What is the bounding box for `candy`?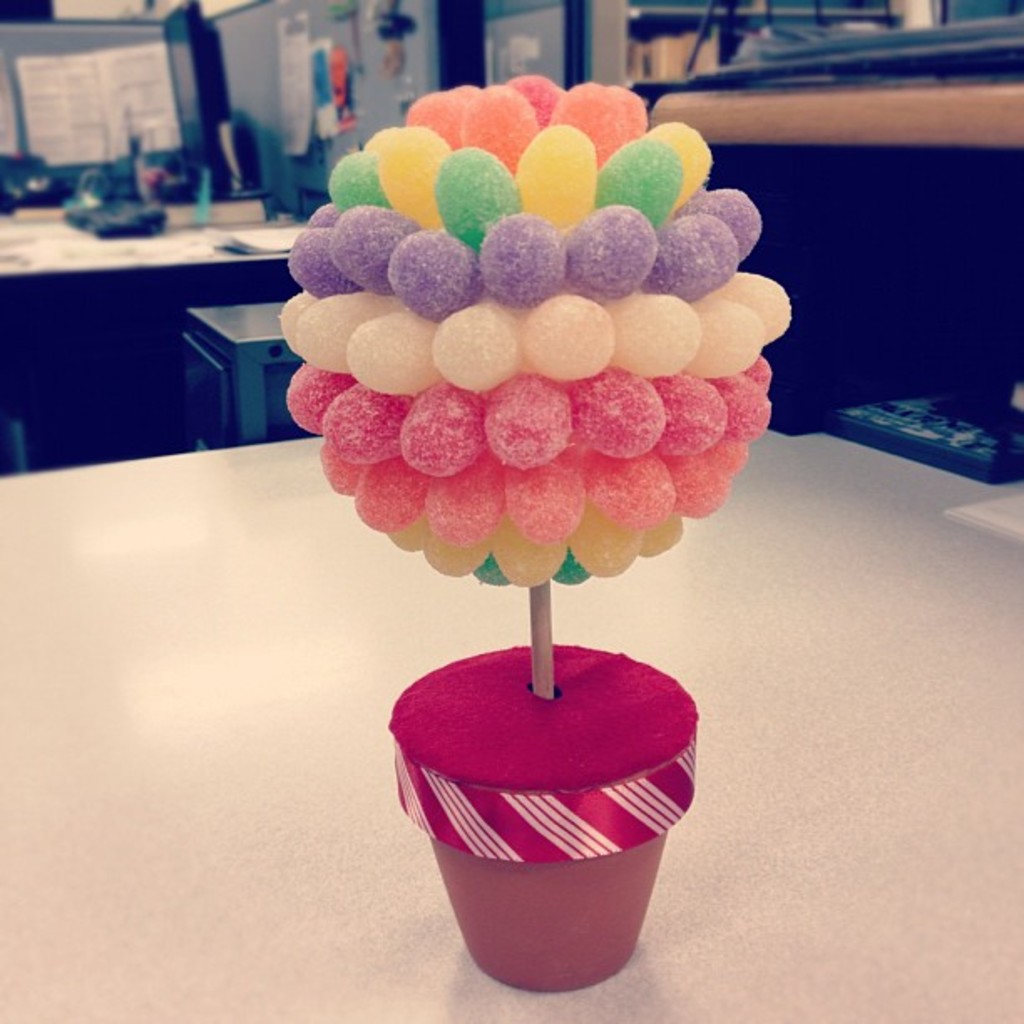
detection(482, 370, 574, 472).
